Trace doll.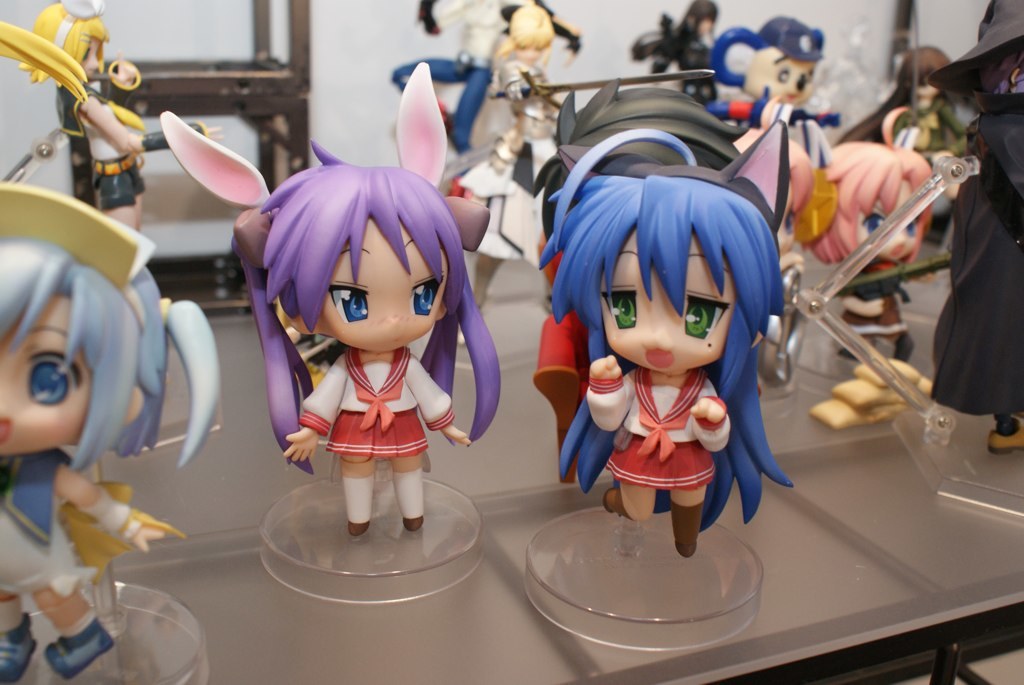
Traced to <box>161,55,506,546</box>.
